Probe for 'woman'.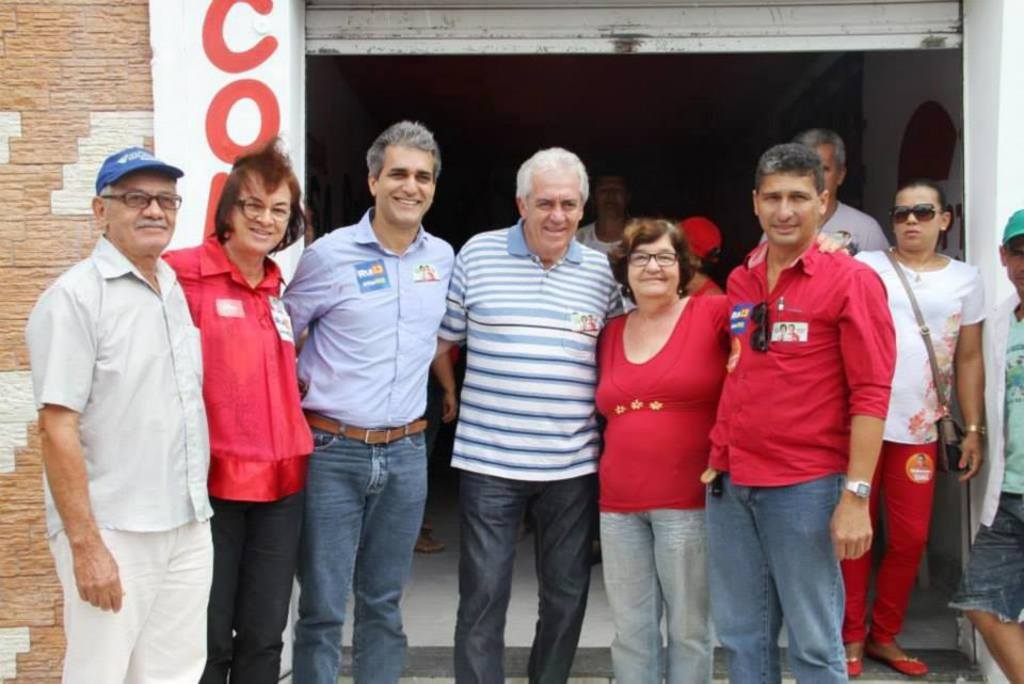
Probe result: <region>591, 195, 752, 664</region>.
